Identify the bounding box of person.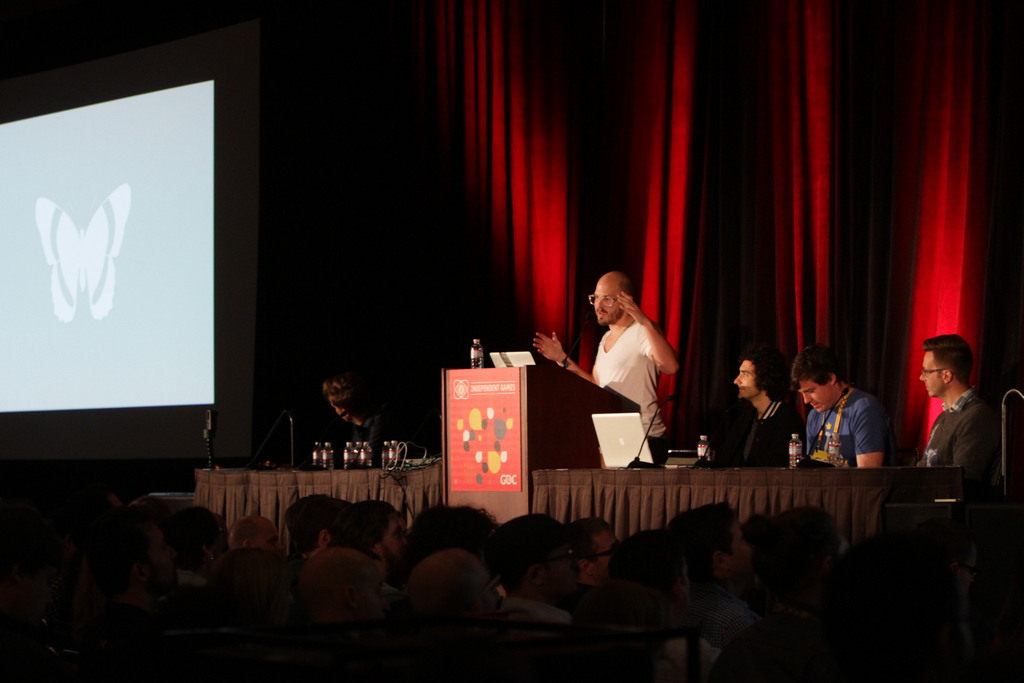
[781,346,899,476].
